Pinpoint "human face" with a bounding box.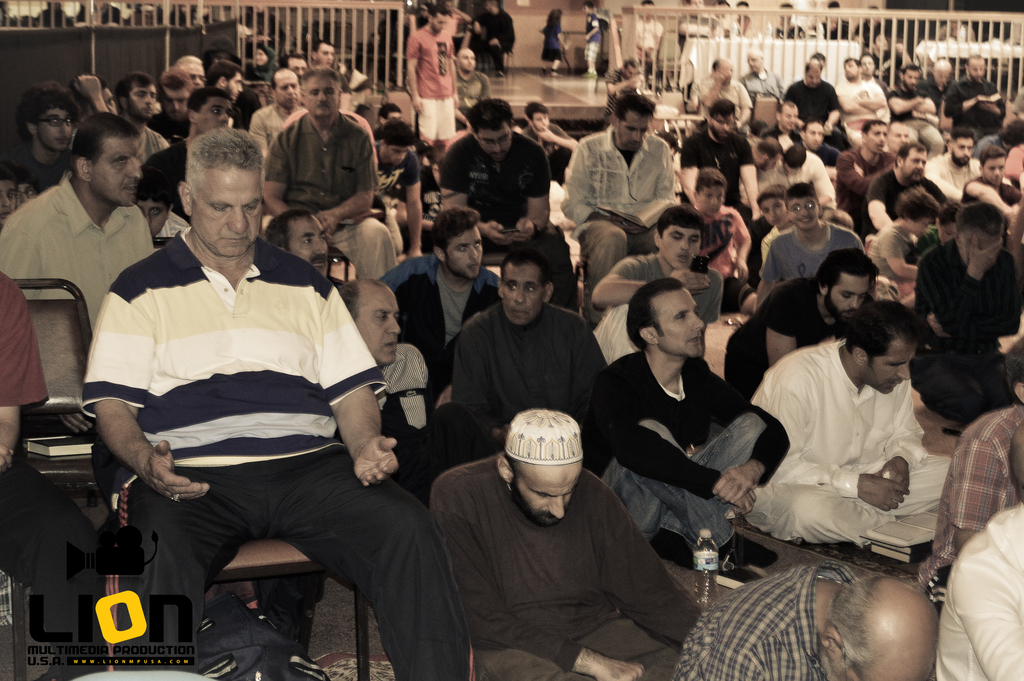
511, 461, 580, 527.
